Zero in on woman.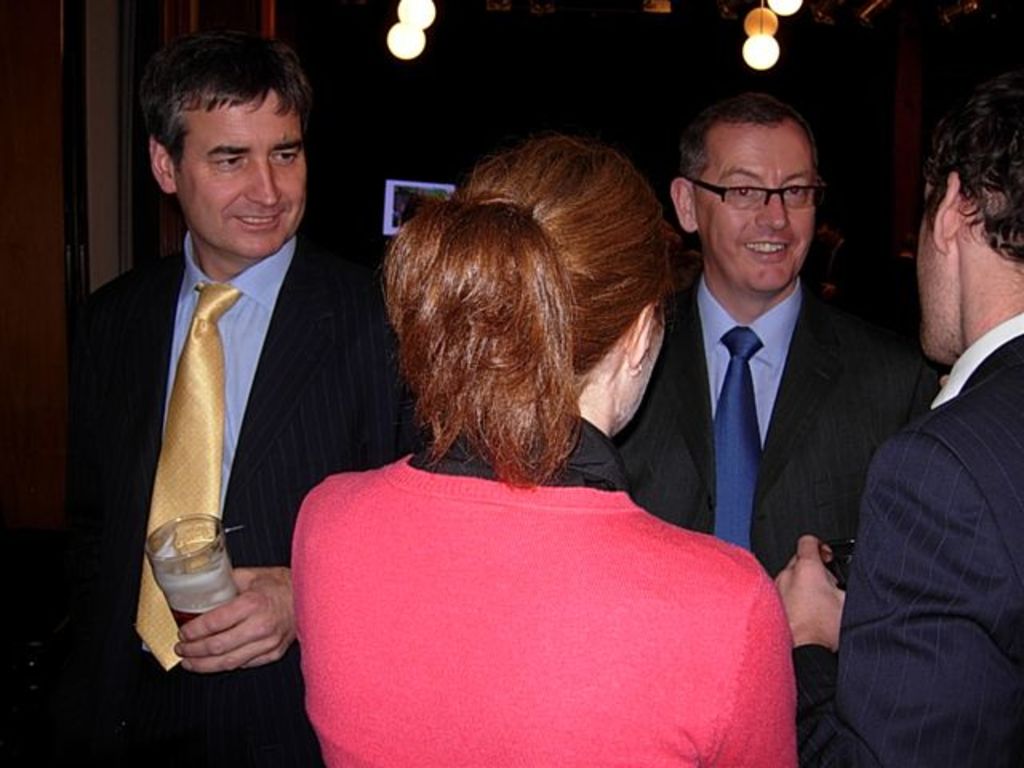
Zeroed in: {"left": 291, "top": 150, "right": 789, "bottom": 763}.
